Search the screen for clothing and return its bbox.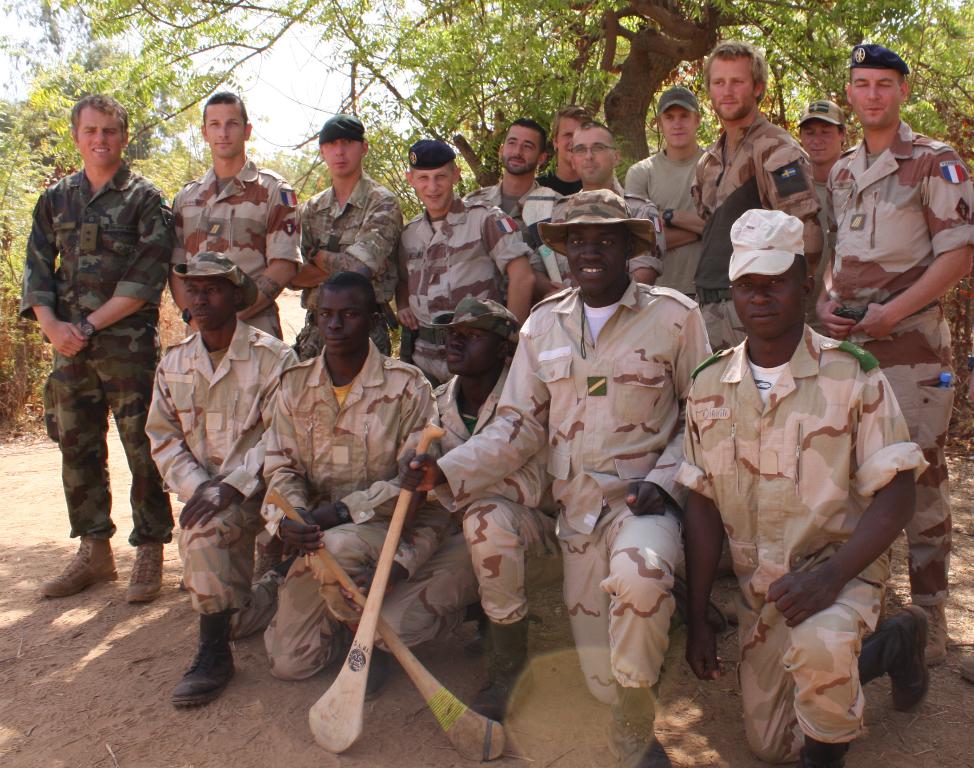
Found: [x1=624, y1=139, x2=710, y2=307].
